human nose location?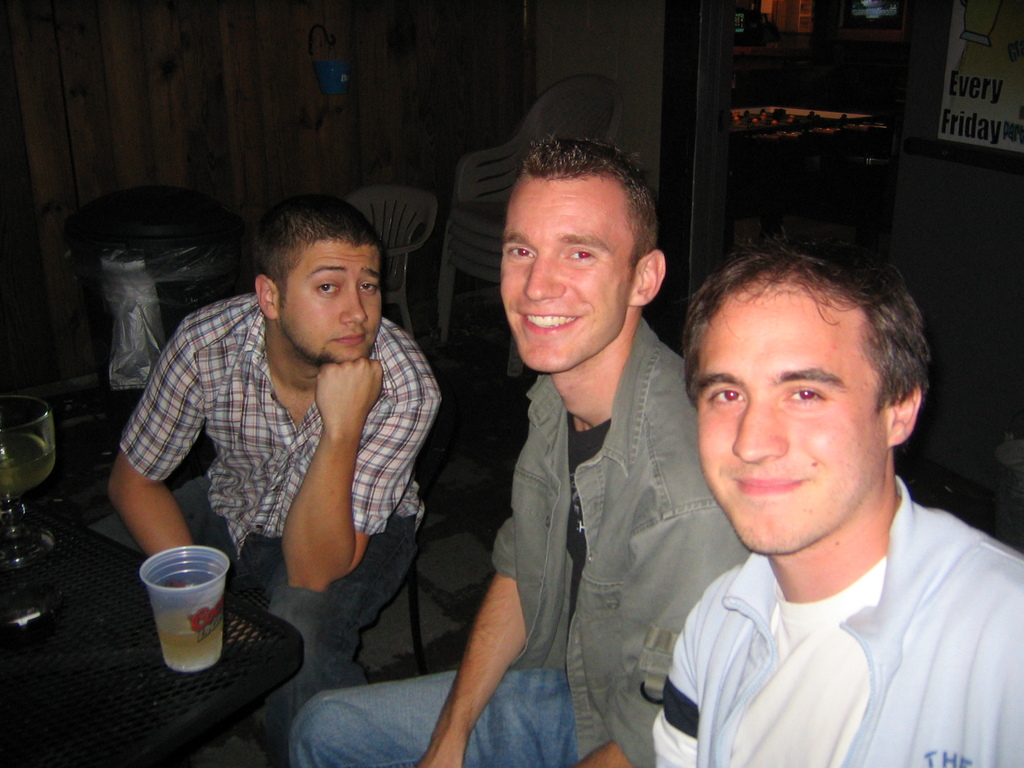
bbox=[733, 390, 787, 457]
